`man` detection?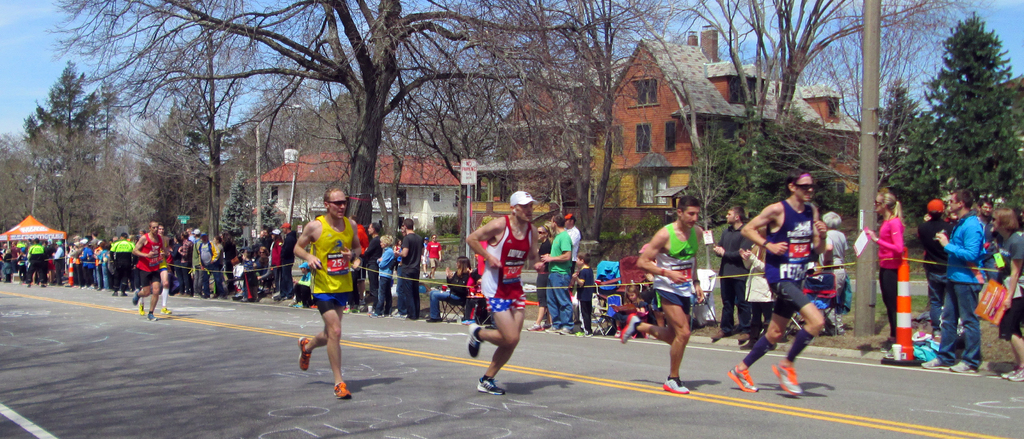
360, 221, 385, 309
